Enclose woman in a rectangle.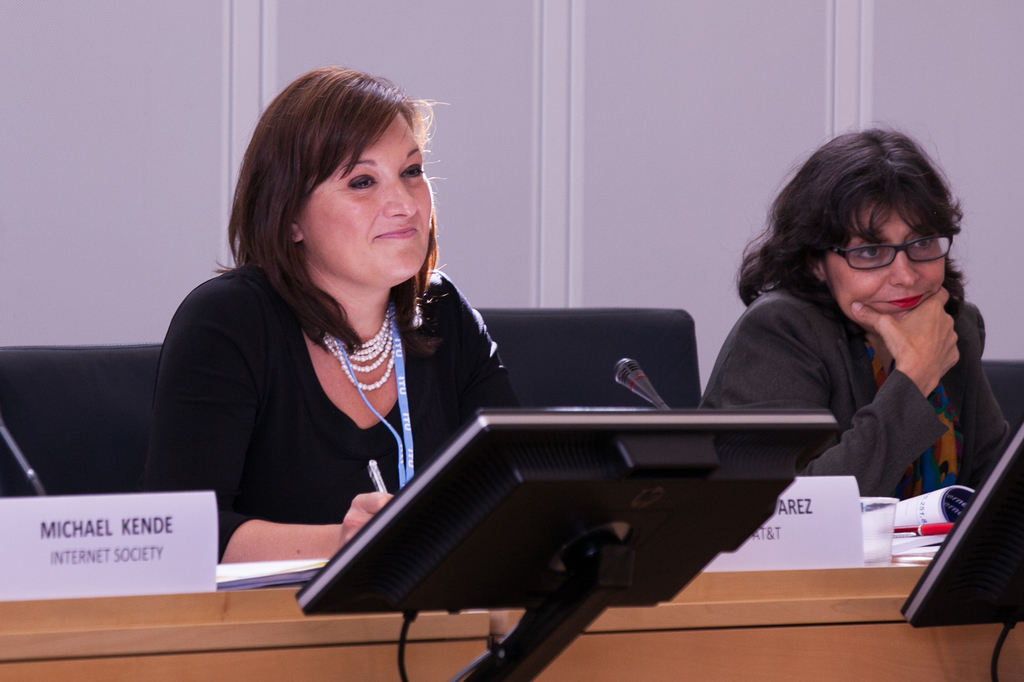
705/116/1023/496.
